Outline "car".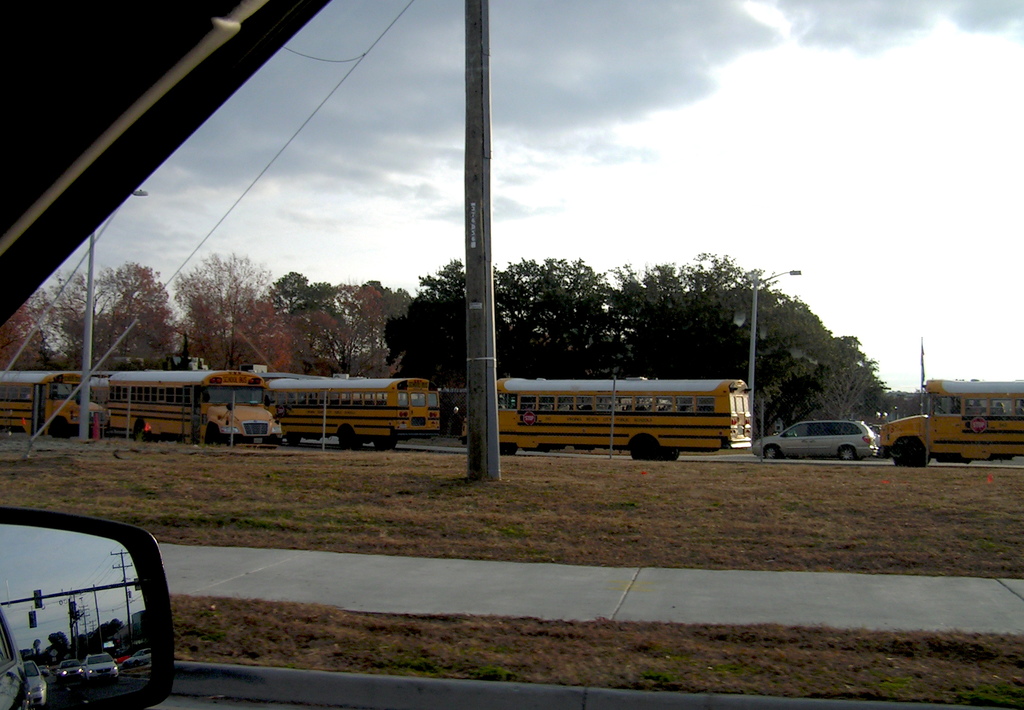
Outline: 756,408,884,469.
